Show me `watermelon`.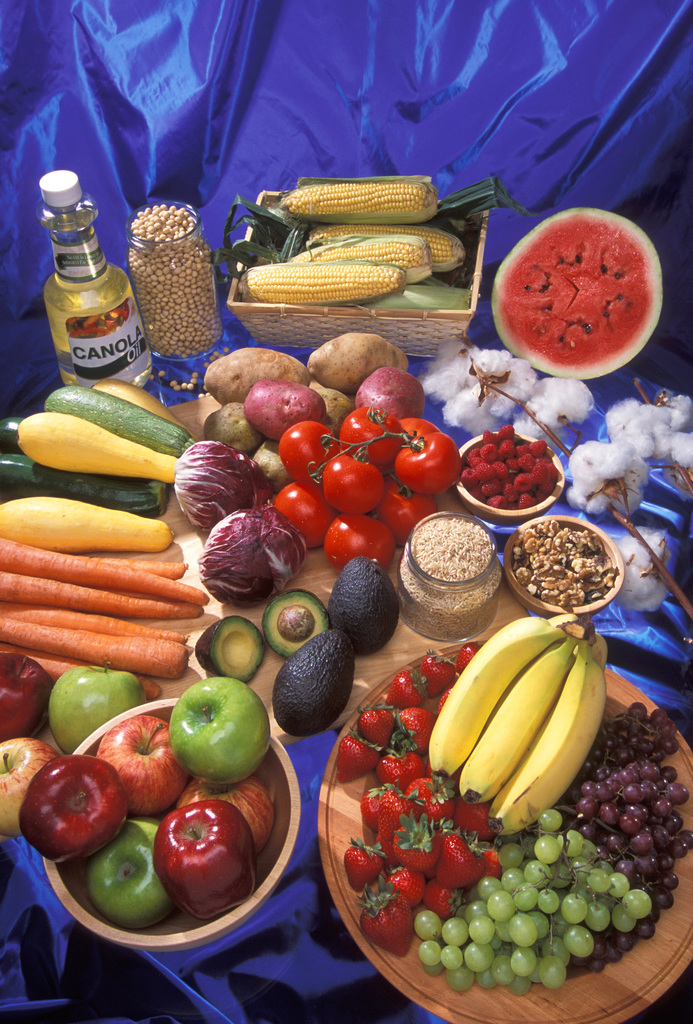
`watermelon` is here: [left=487, top=205, right=662, bottom=383].
